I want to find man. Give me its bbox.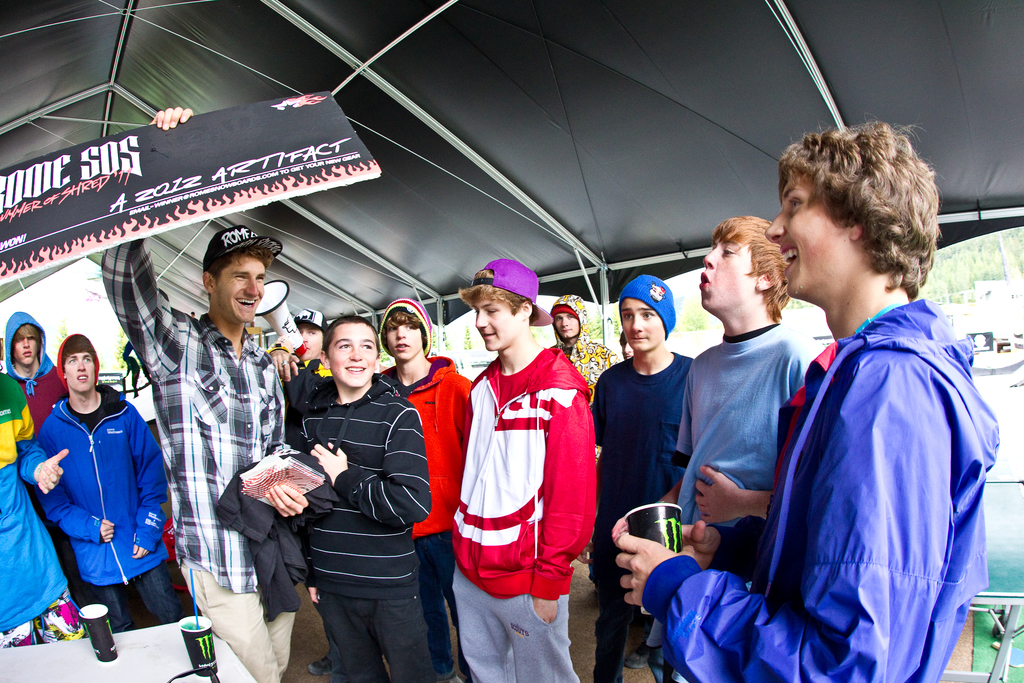
crop(97, 108, 312, 682).
